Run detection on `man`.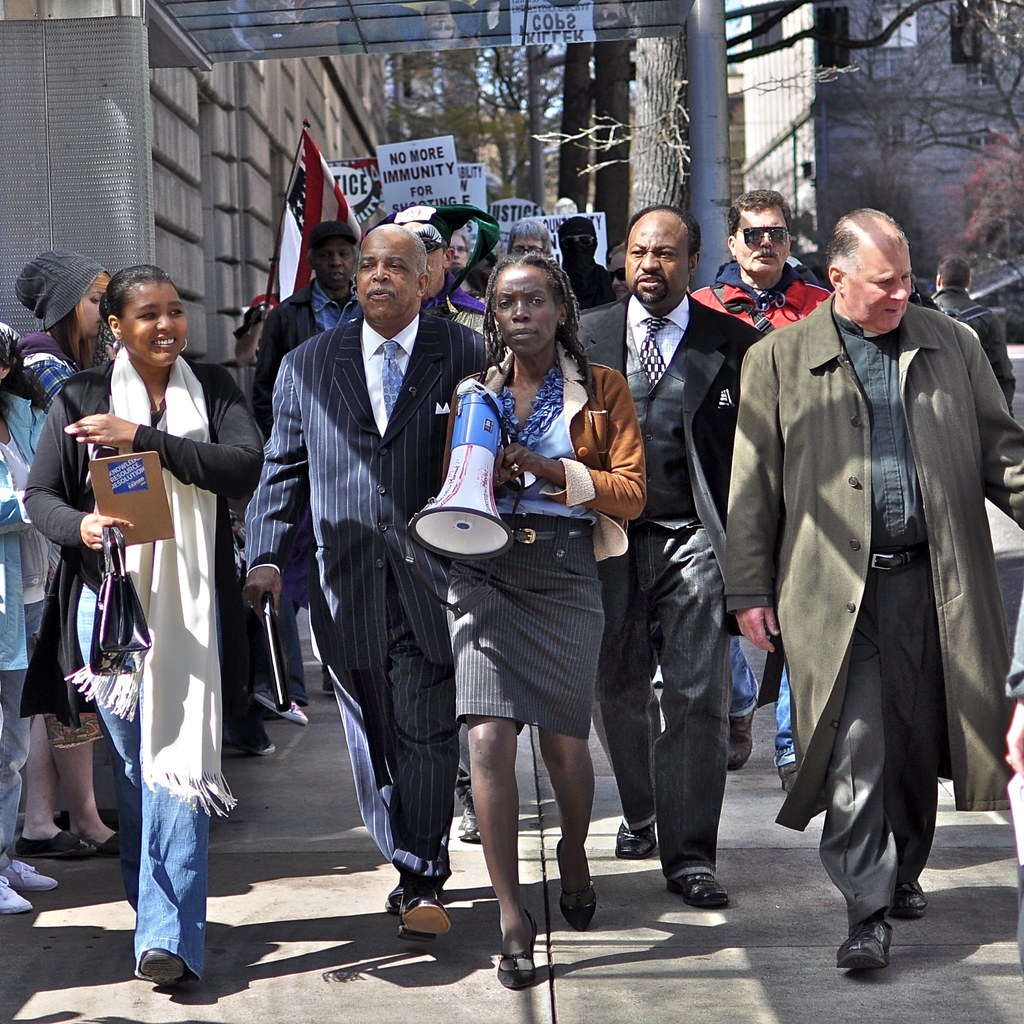
Result: box(506, 218, 557, 261).
